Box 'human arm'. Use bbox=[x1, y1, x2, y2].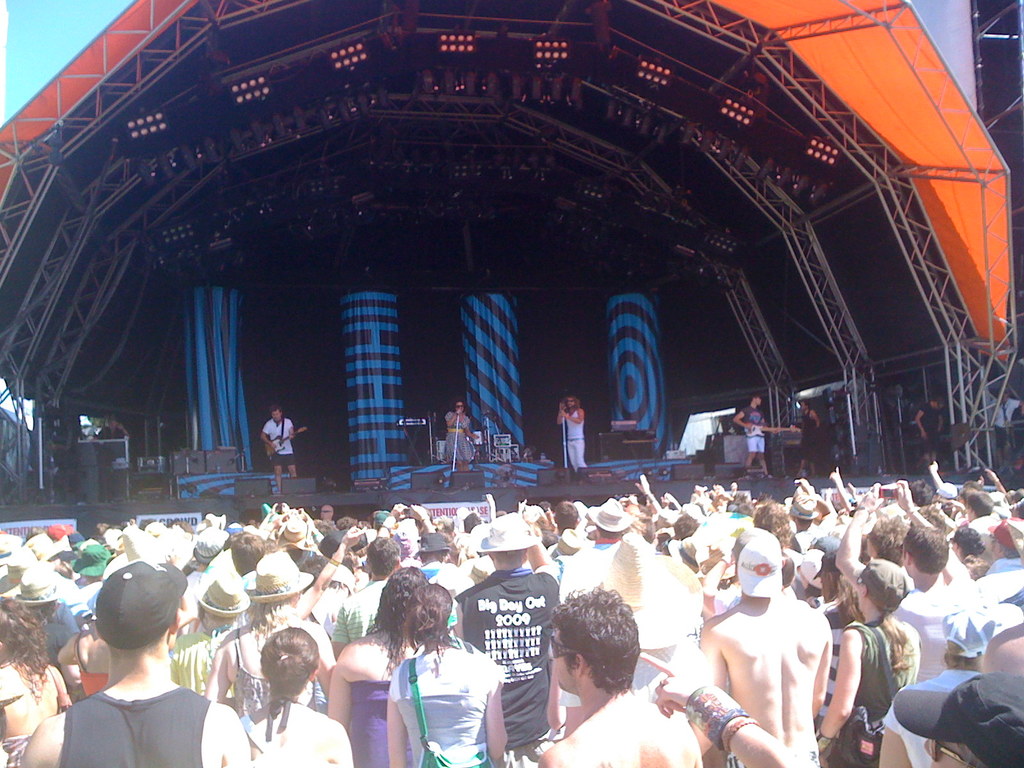
bbox=[284, 420, 297, 439].
